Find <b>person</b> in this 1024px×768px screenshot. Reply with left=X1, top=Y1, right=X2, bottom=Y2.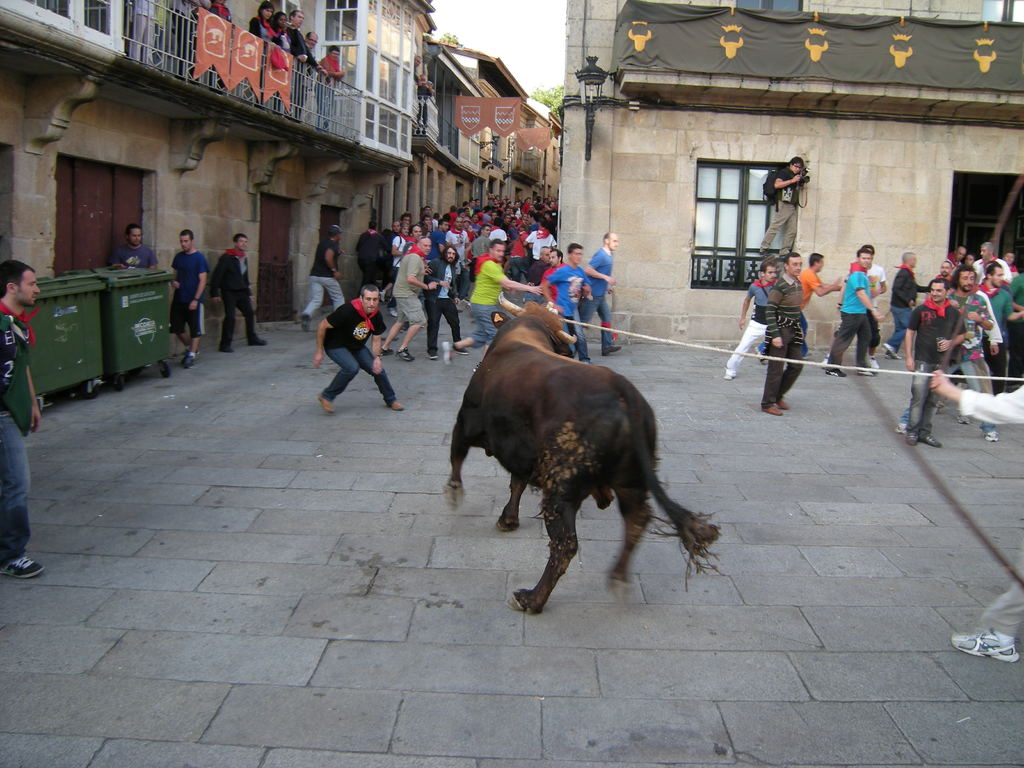
left=321, top=264, right=392, bottom=427.
